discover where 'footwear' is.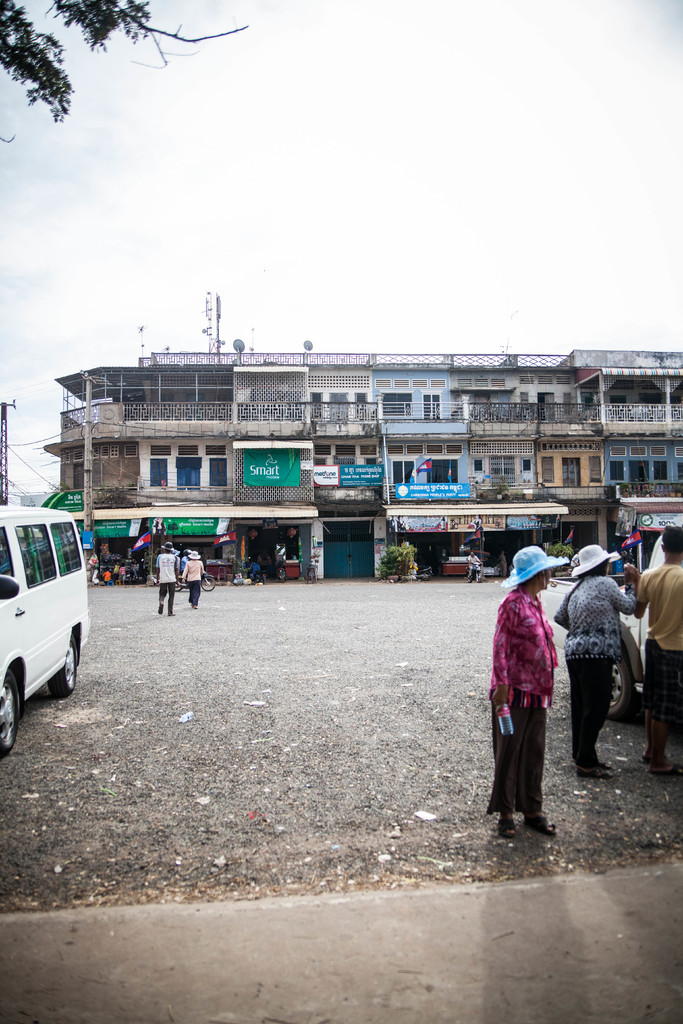
Discovered at 575:767:616:779.
